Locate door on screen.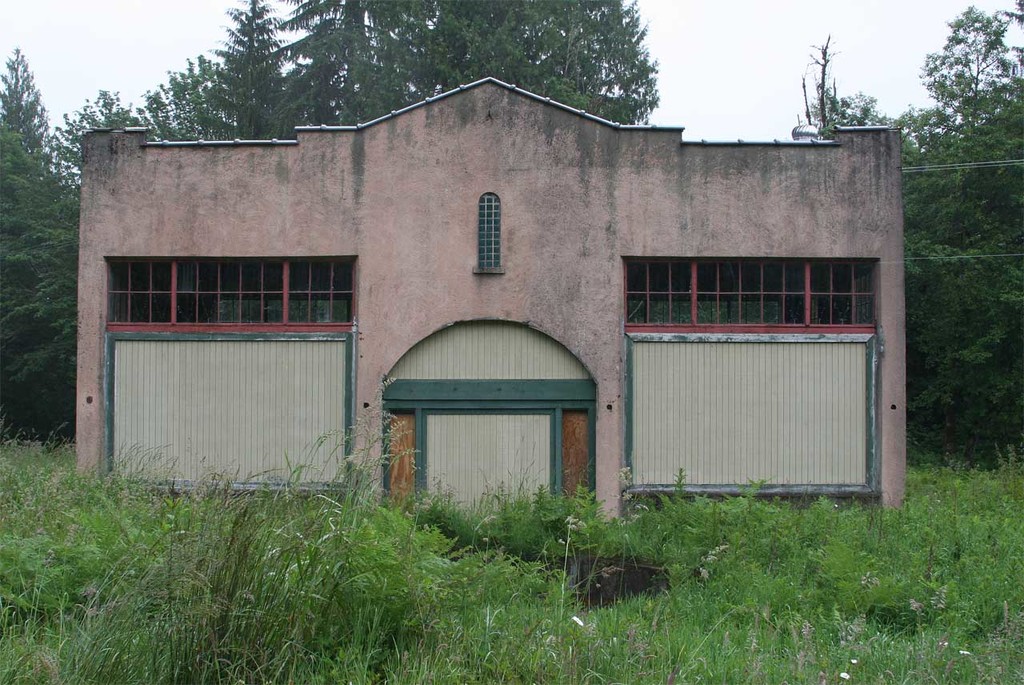
On screen at crop(385, 371, 597, 526).
